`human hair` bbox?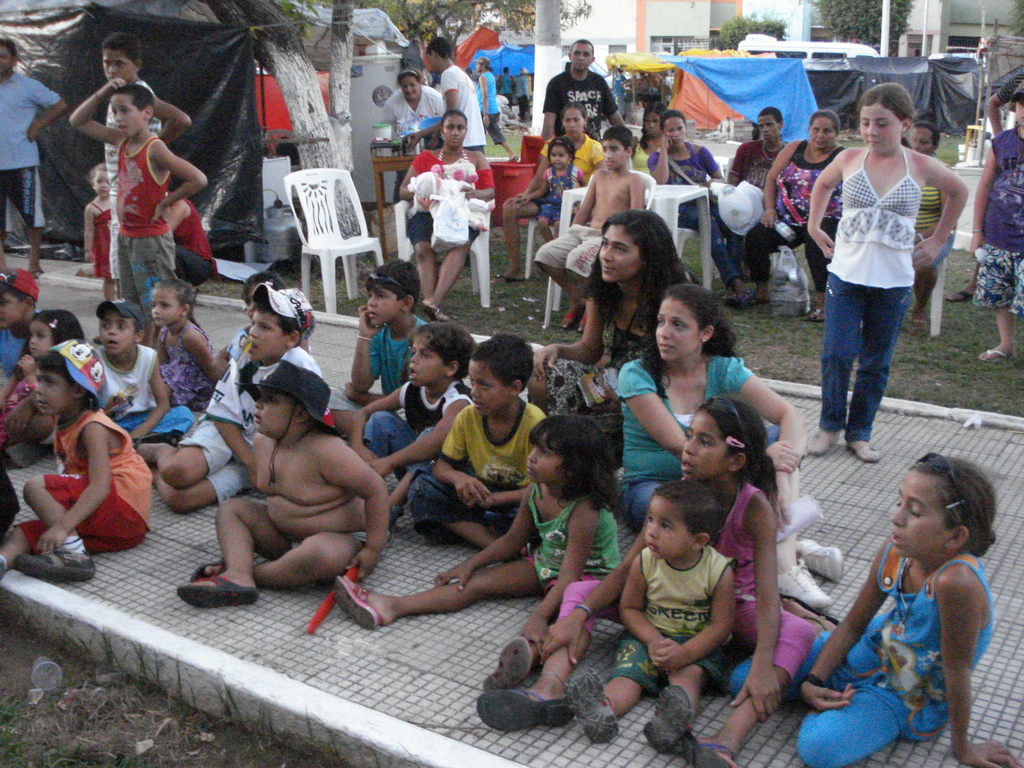
region(563, 103, 586, 122)
